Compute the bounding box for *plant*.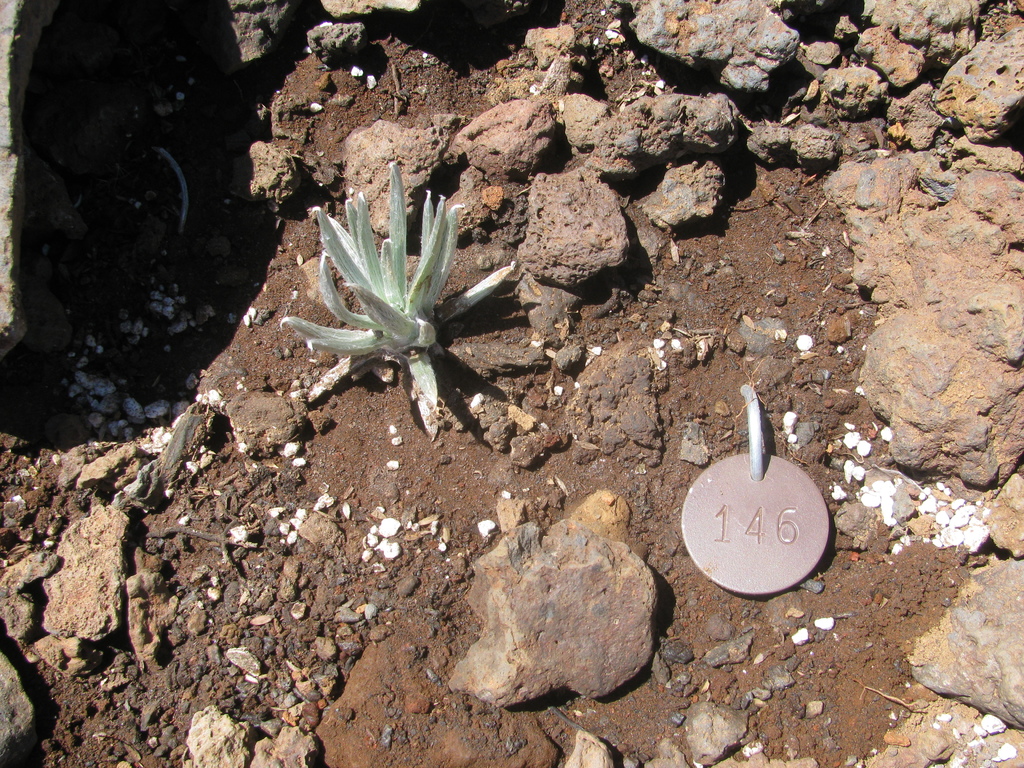
x1=263 y1=93 x2=548 y2=540.
